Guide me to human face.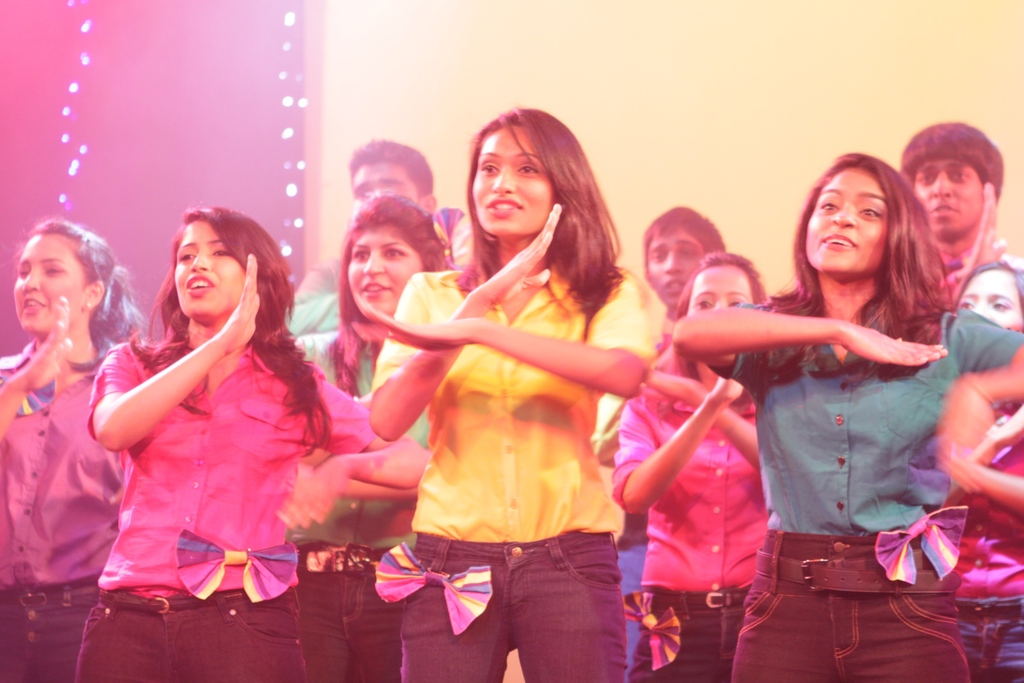
Guidance: x1=806 y1=168 x2=893 y2=283.
